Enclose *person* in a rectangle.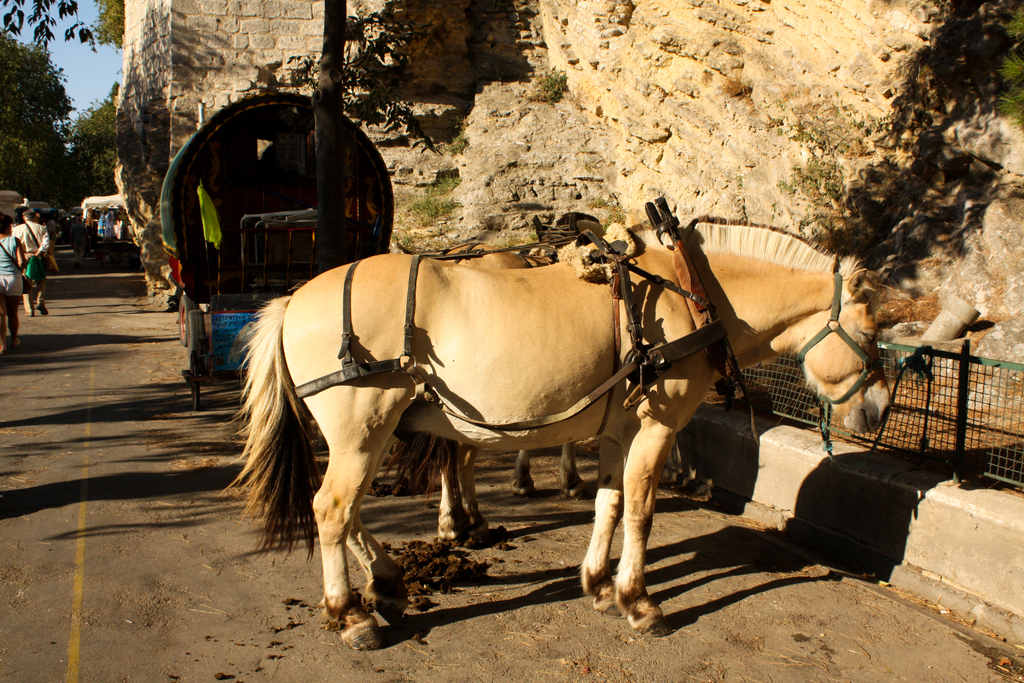
0:211:26:356.
